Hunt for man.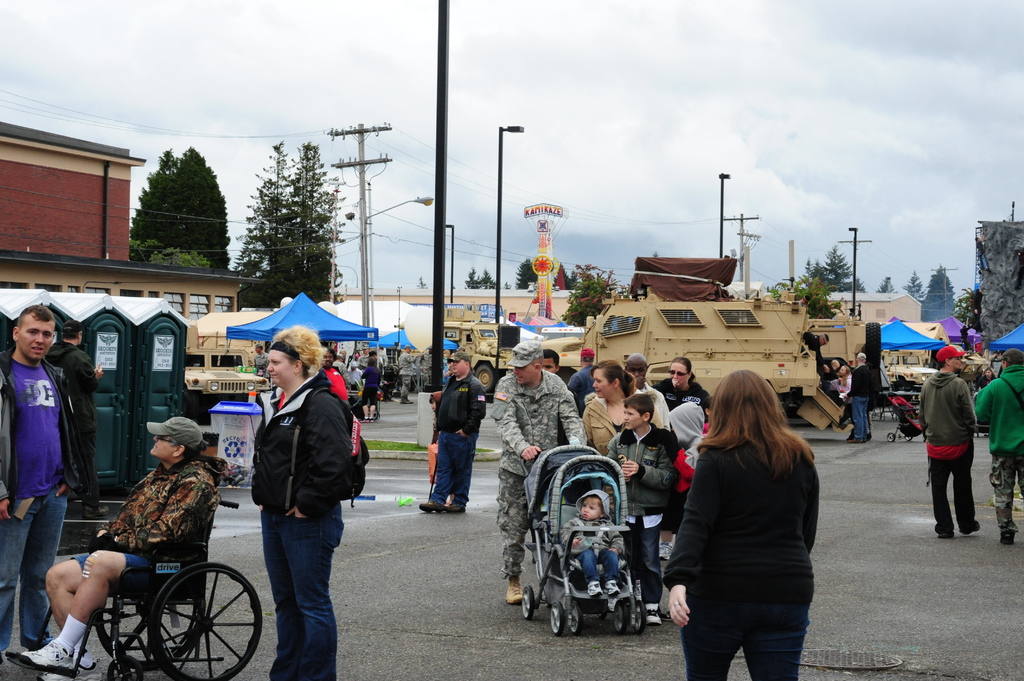
Hunted down at bbox(396, 345, 417, 405).
